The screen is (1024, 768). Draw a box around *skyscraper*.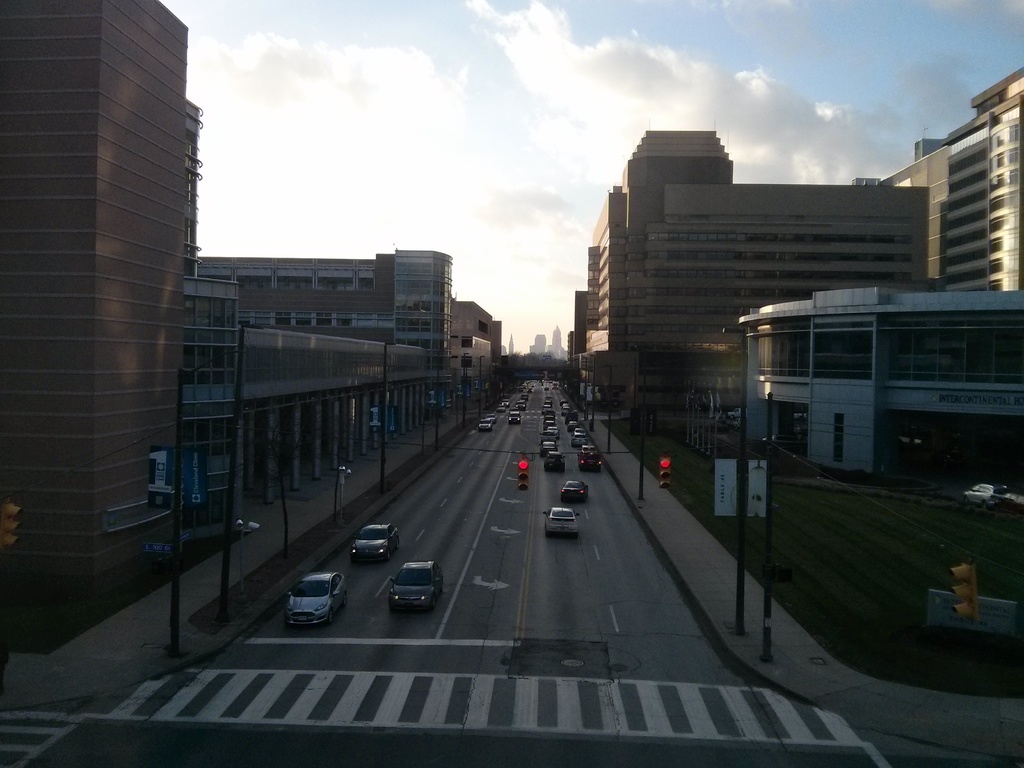
BBox(6, 0, 238, 607).
